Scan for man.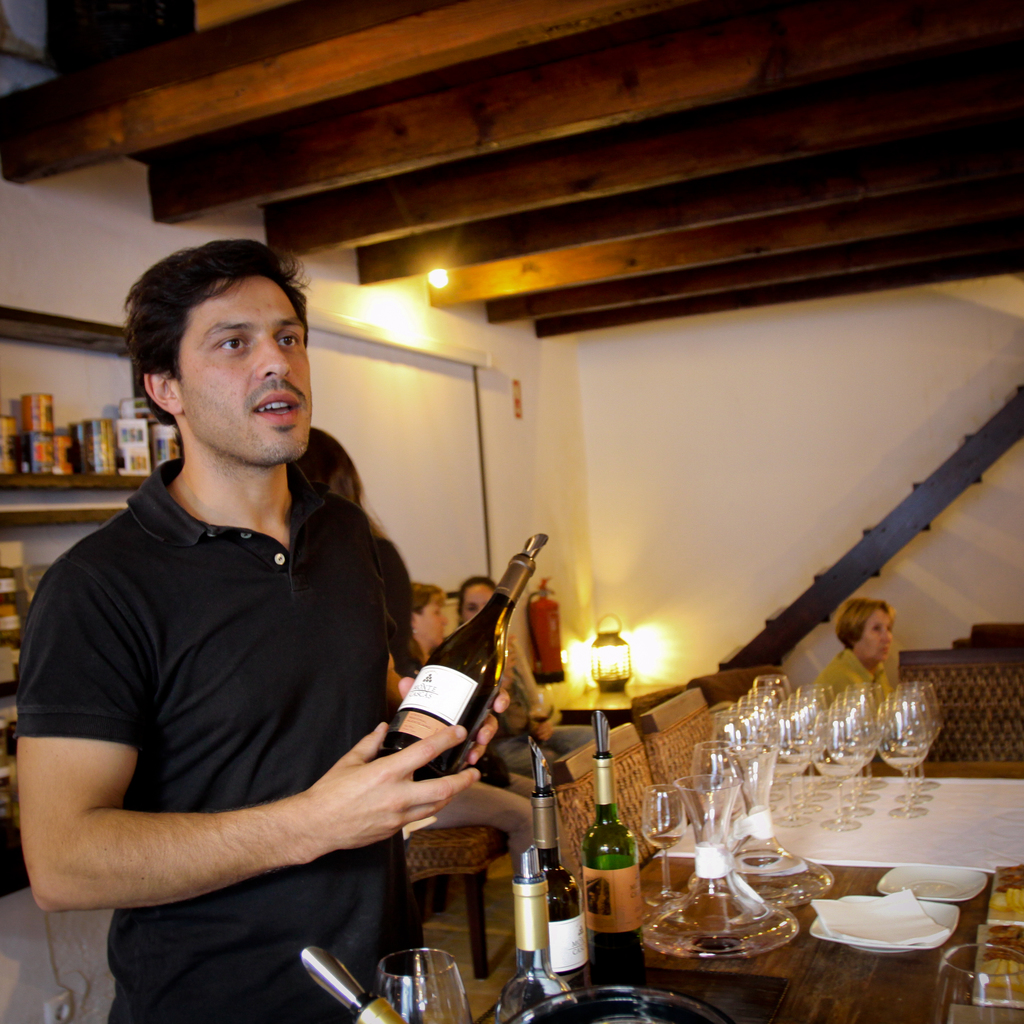
Scan result: left=468, top=579, right=605, bottom=780.
